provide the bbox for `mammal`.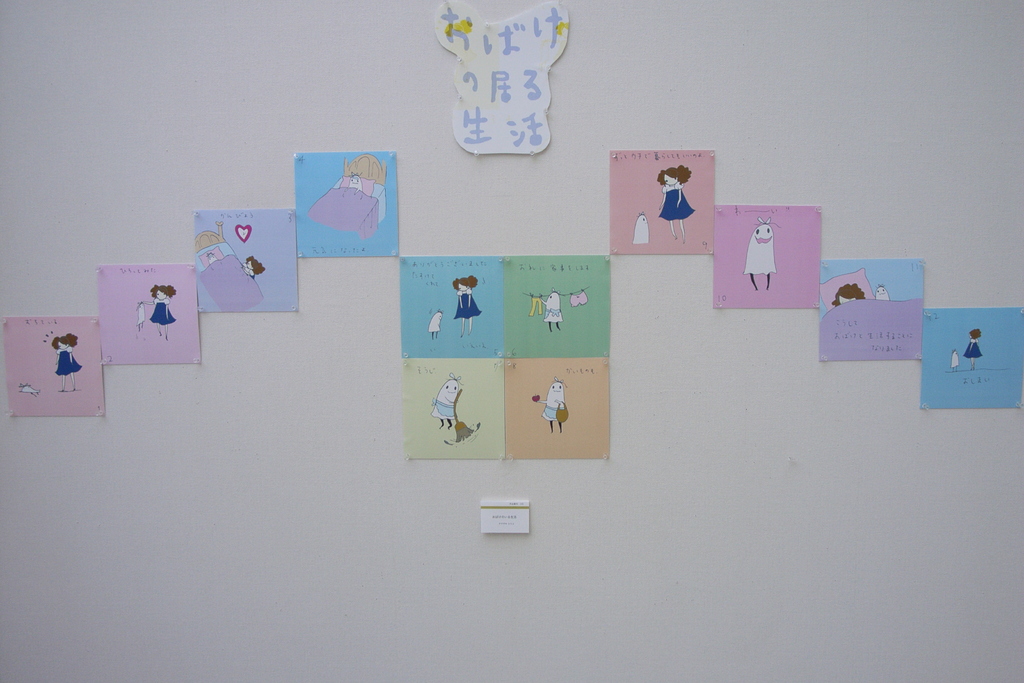
(x1=244, y1=255, x2=266, y2=284).
